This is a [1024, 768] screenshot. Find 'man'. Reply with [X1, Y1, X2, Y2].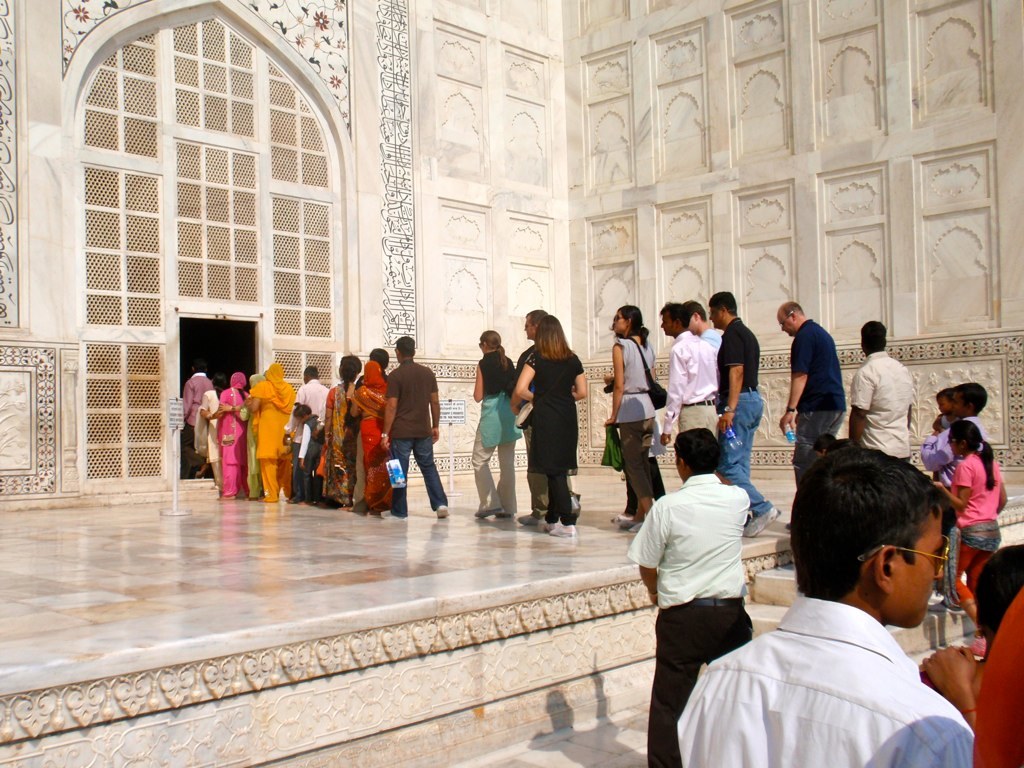
[283, 362, 327, 498].
